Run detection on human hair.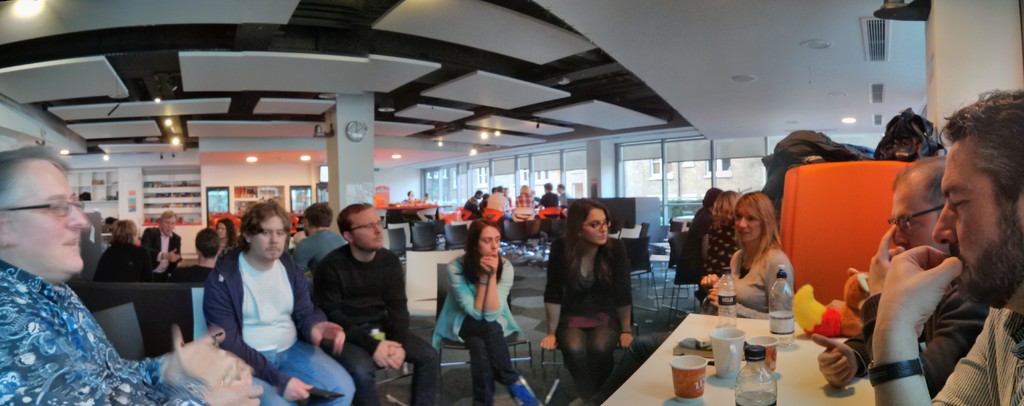
Result: {"x1": 157, "y1": 210, "x2": 174, "y2": 231}.
